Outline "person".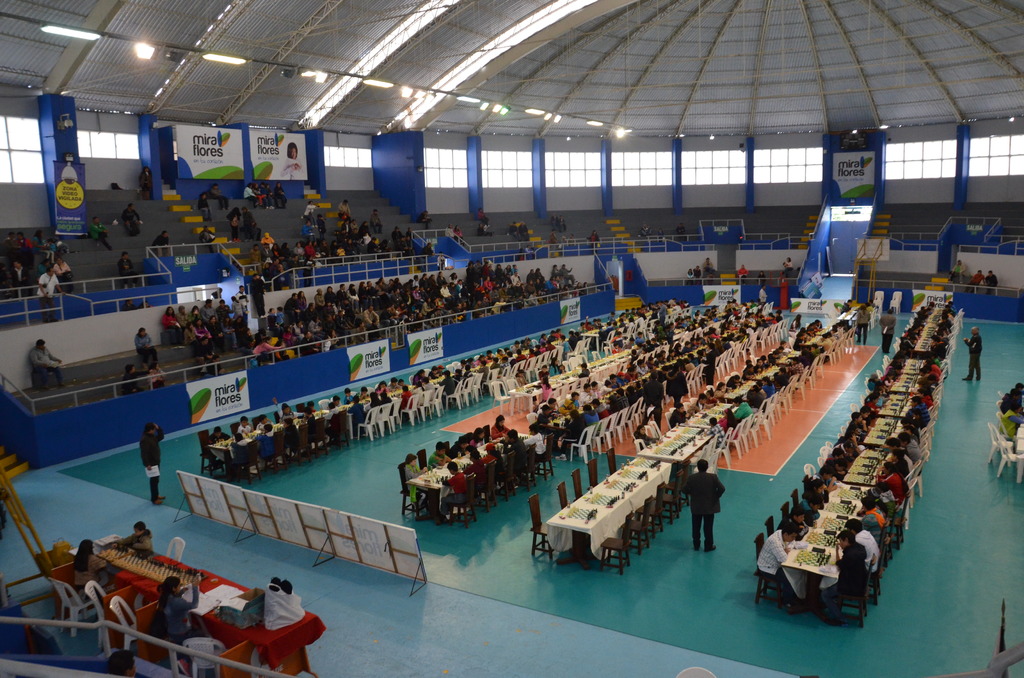
Outline: BBox(254, 339, 285, 361).
